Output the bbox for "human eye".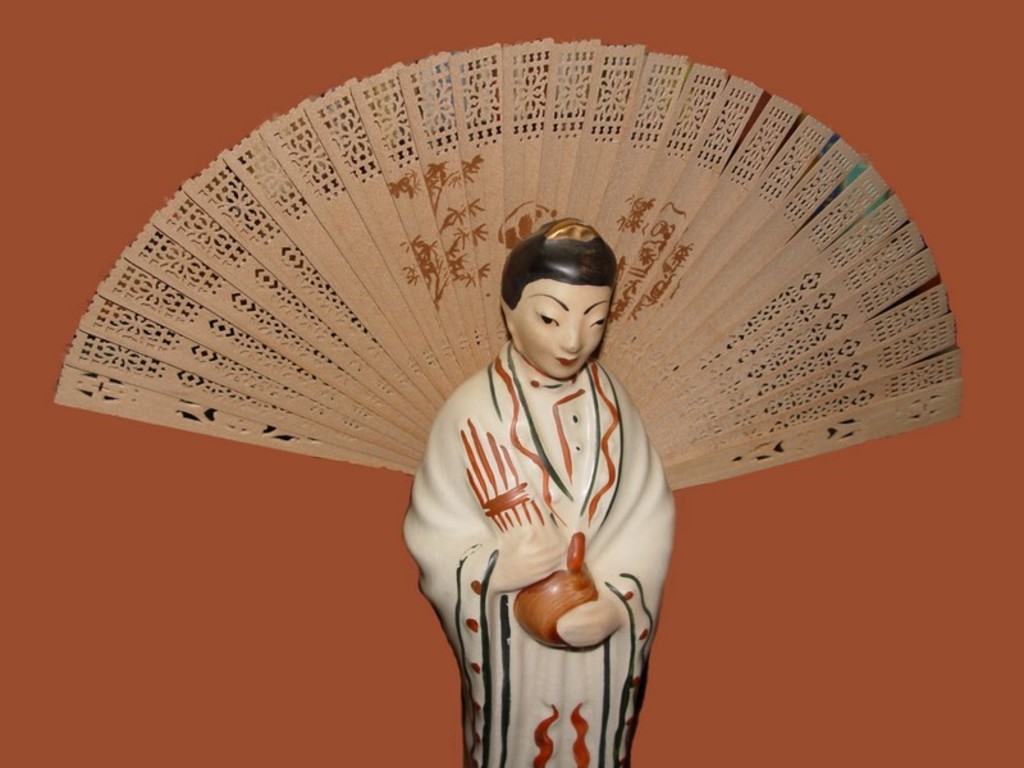
select_region(531, 298, 561, 329).
